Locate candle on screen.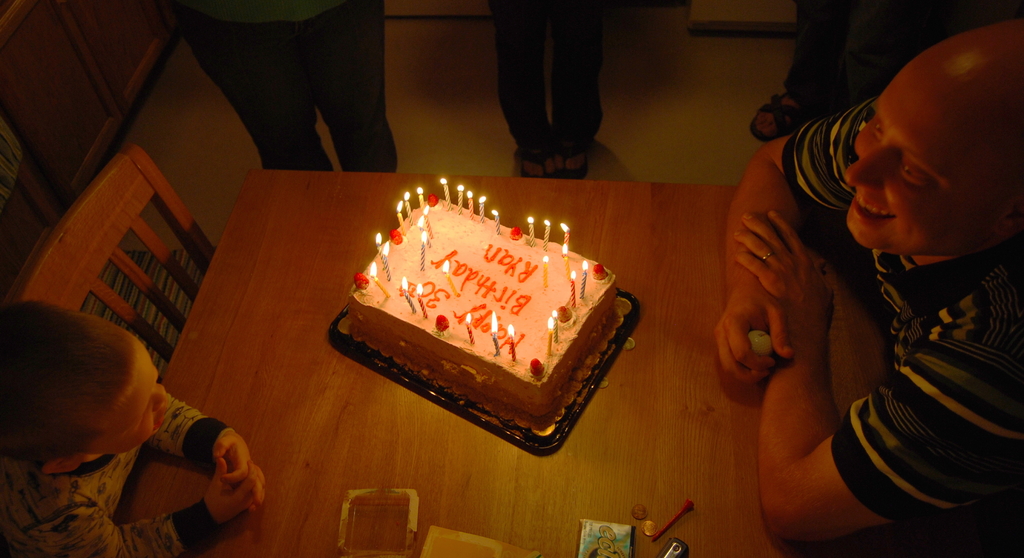
On screen at crop(580, 259, 588, 295).
